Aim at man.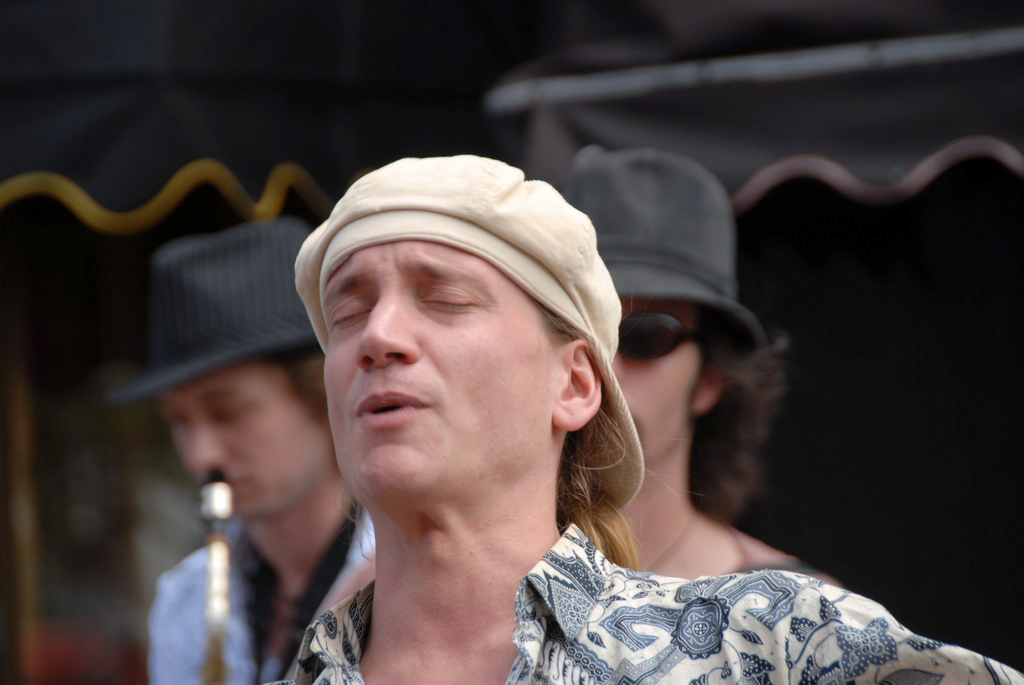
Aimed at <region>153, 205, 410, 684</region>.
